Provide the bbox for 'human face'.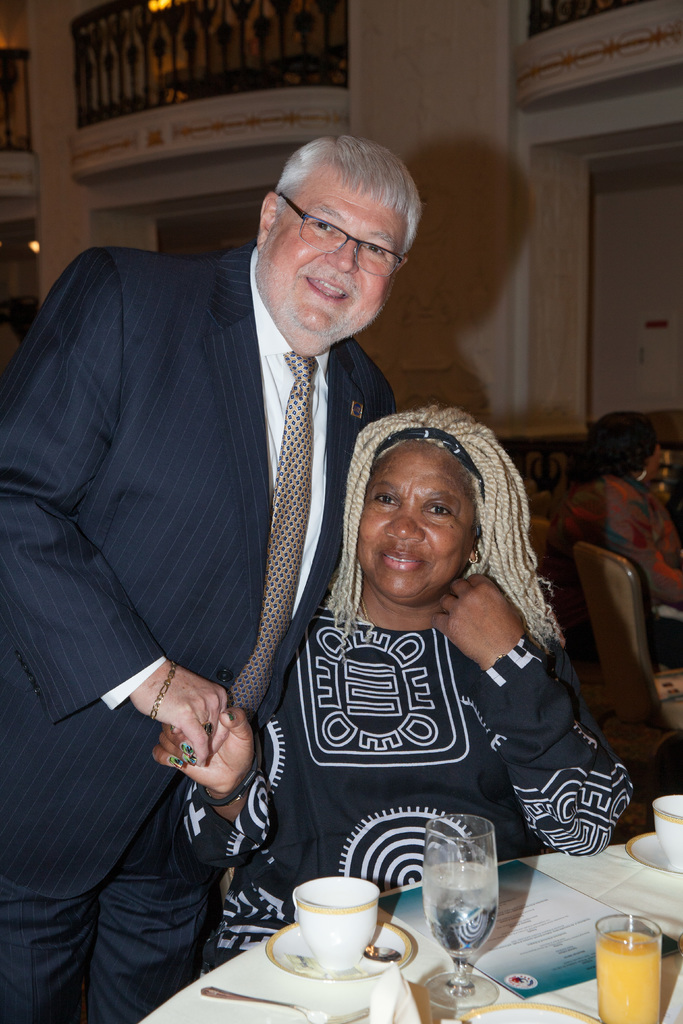
257/170/404/333.
